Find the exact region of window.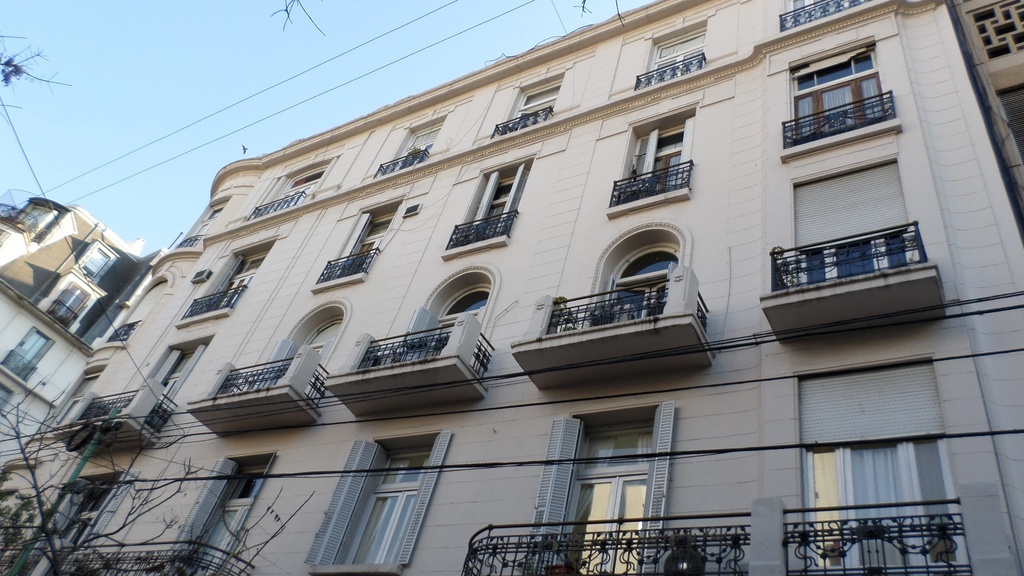
Exact region: crop(208, 247, 276, 317).
